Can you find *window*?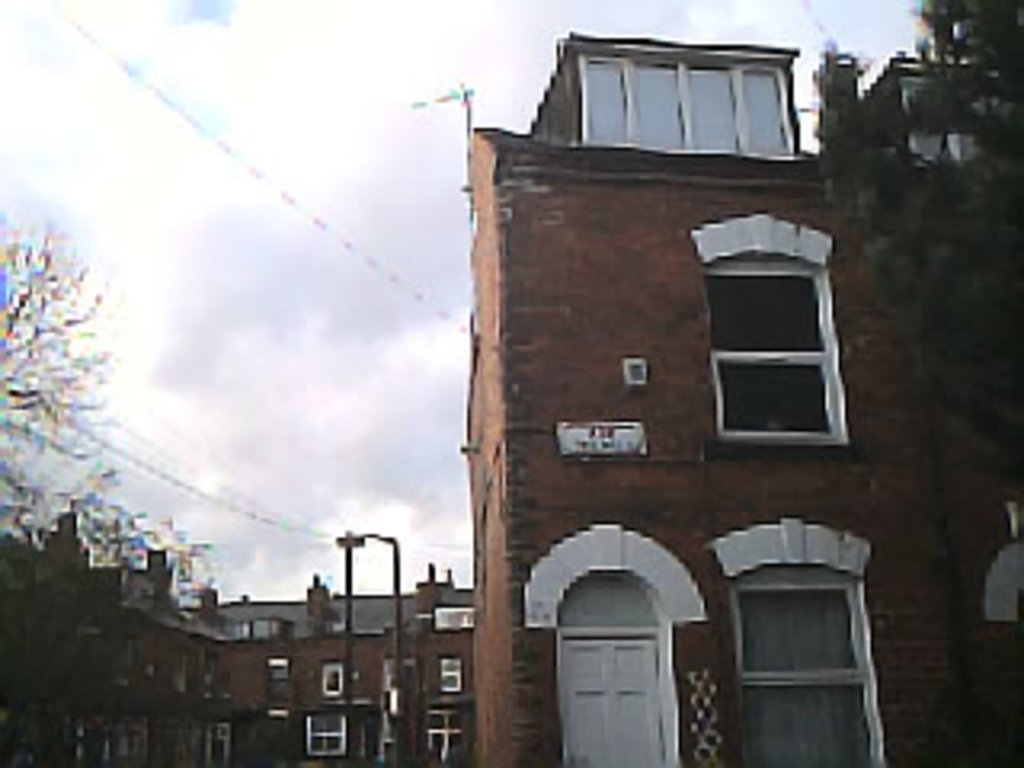
Yes, bounding box: {"x1": 554, "y1": 42, "x2": 819, "y2": 157}.
